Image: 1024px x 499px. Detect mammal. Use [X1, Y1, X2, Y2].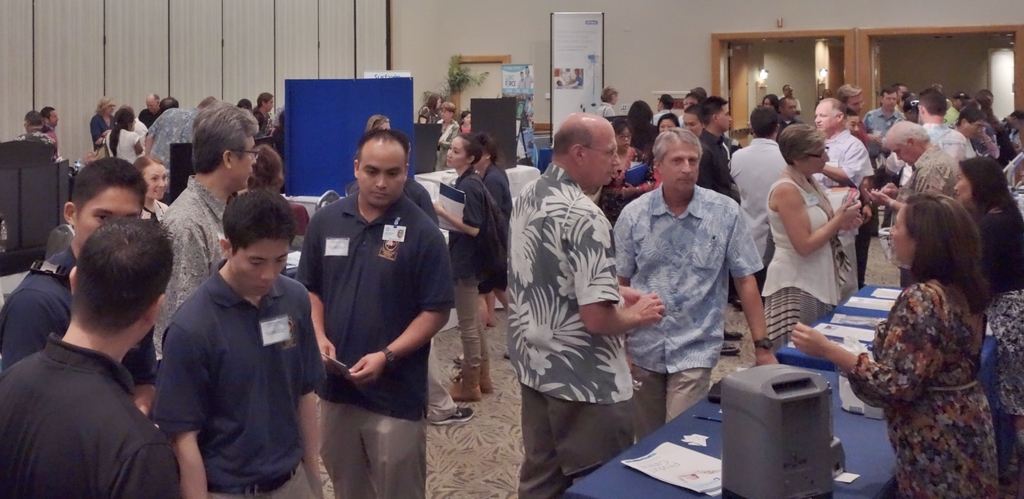
[97, 100, 146, 155].
